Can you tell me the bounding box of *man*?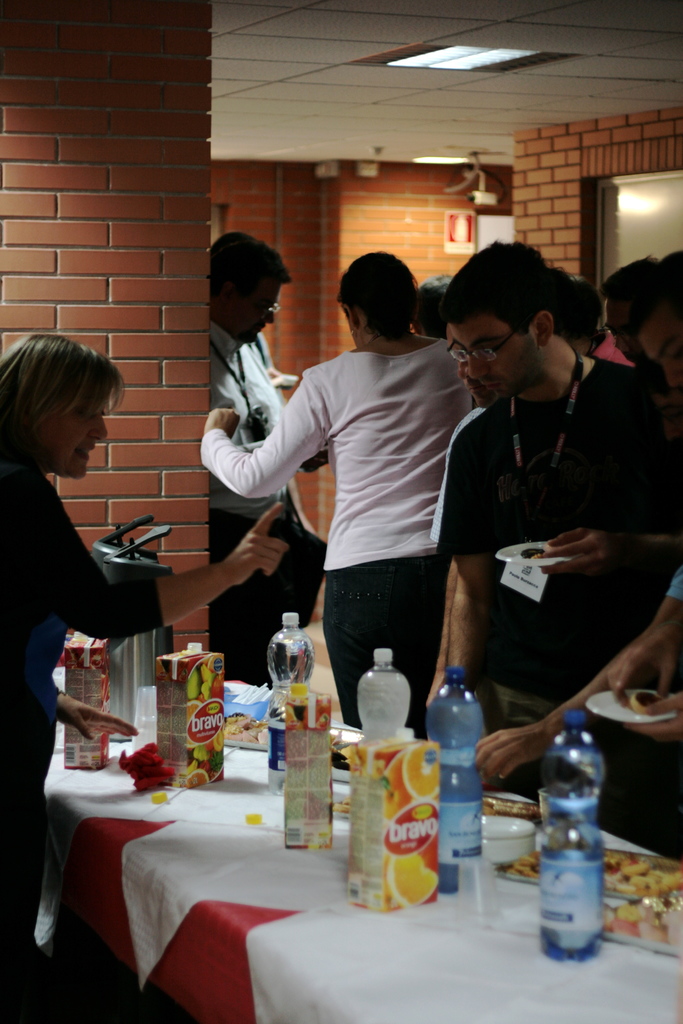
BBox(208, 232, 329, 681).
